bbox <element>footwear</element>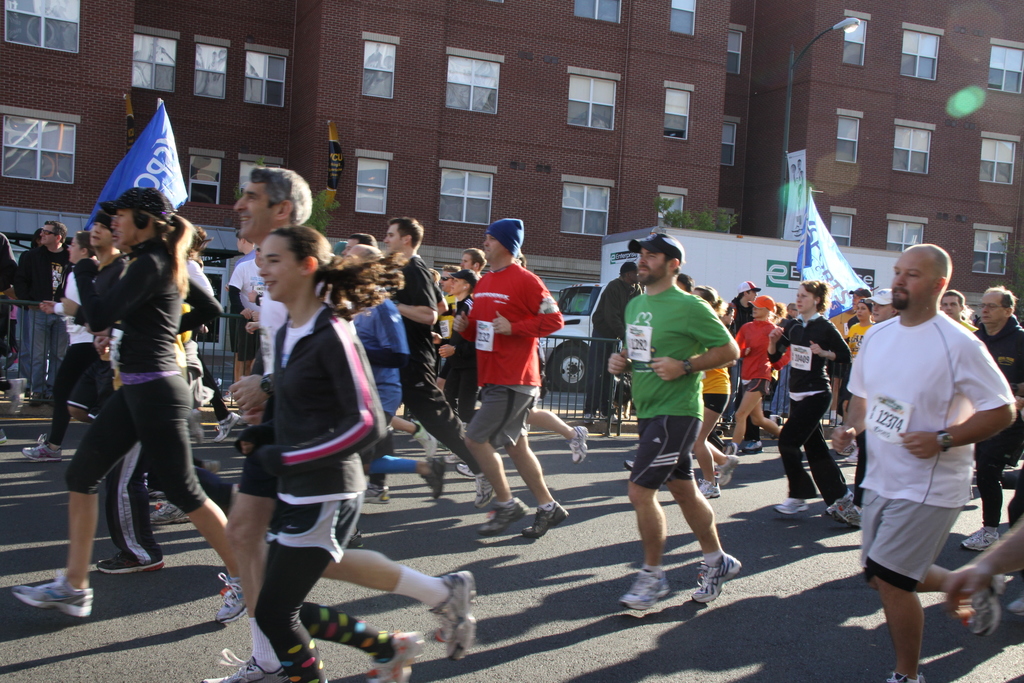
(x1=687, y1=544, x2=740, y2=611)
